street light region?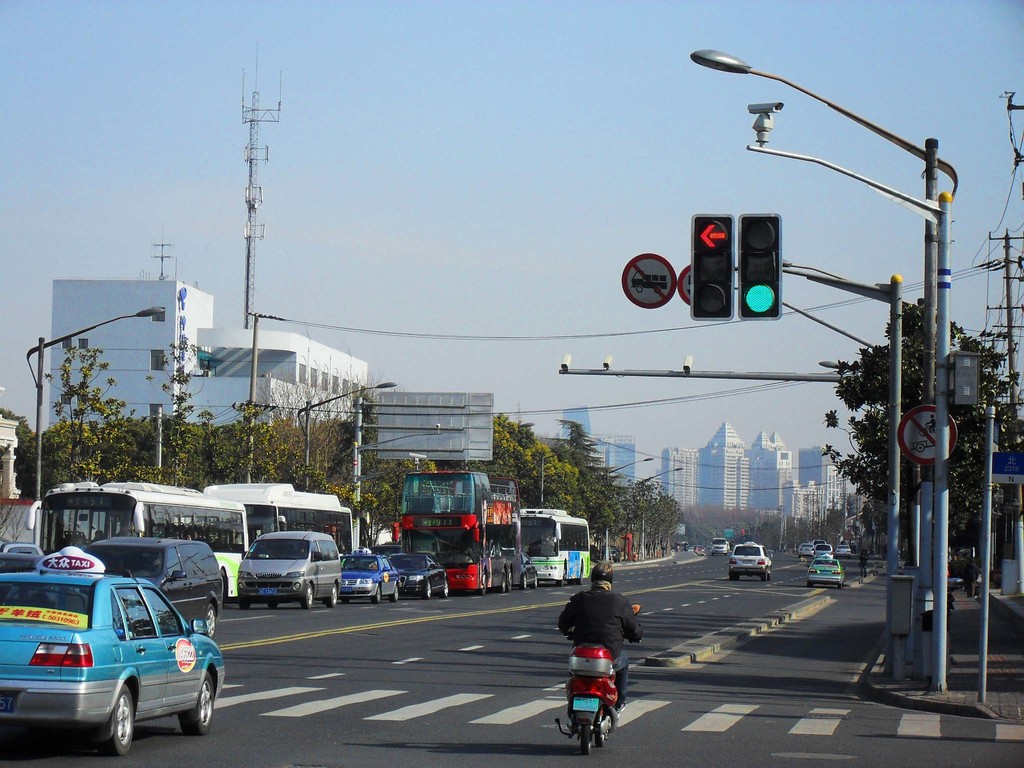
(301,378,397,486)
